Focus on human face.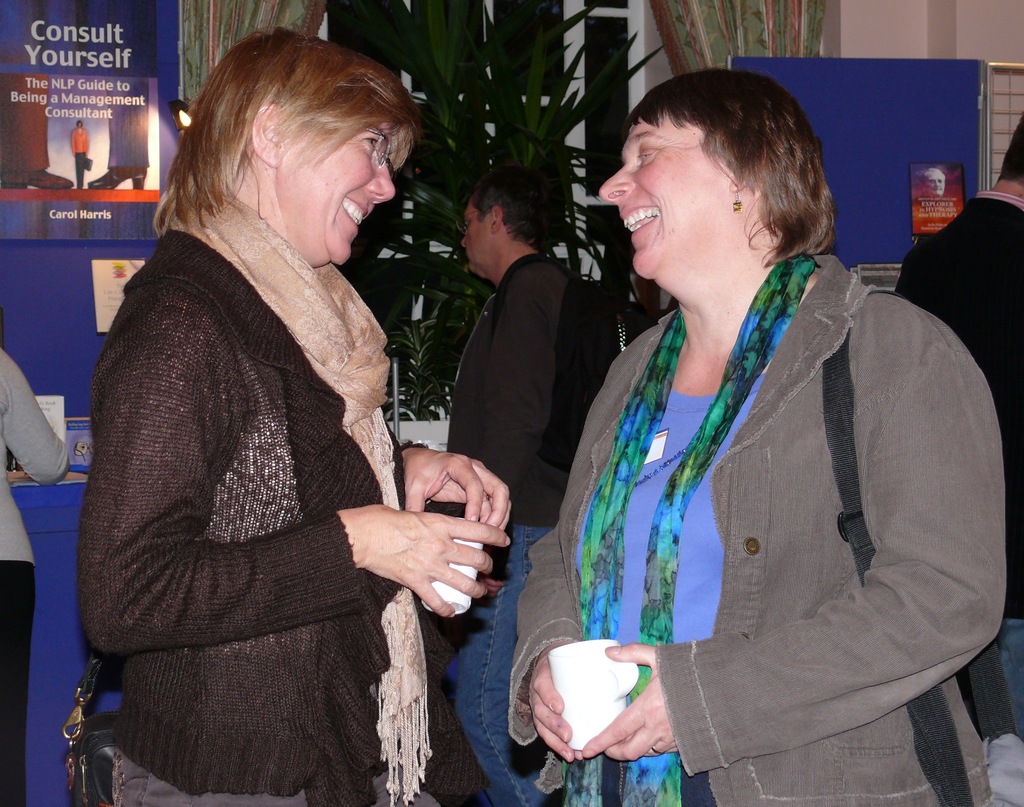
Focused at box=[460, 198, 484, 269].
